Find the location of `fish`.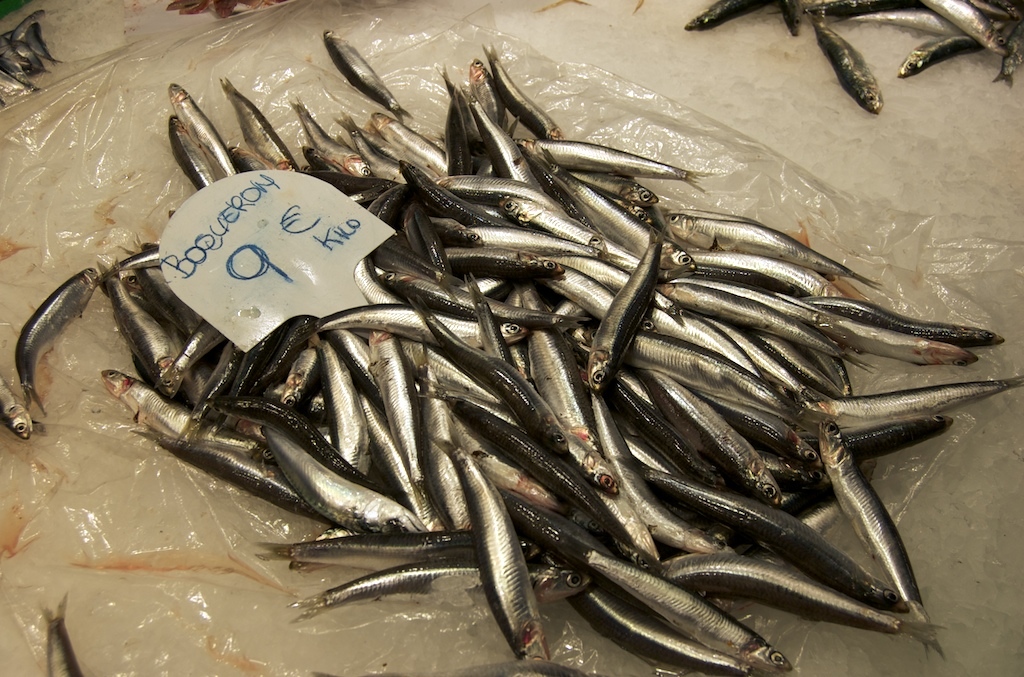
Location: crop(365, 109, 446, 178).
